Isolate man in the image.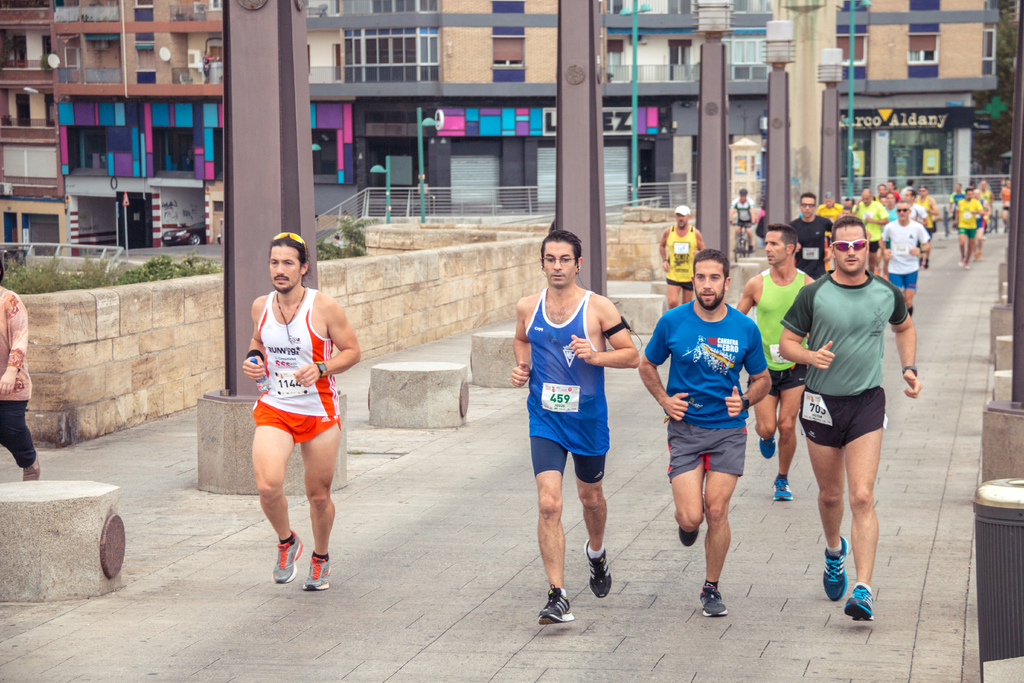
Isolated region: 774,206,924,610.
